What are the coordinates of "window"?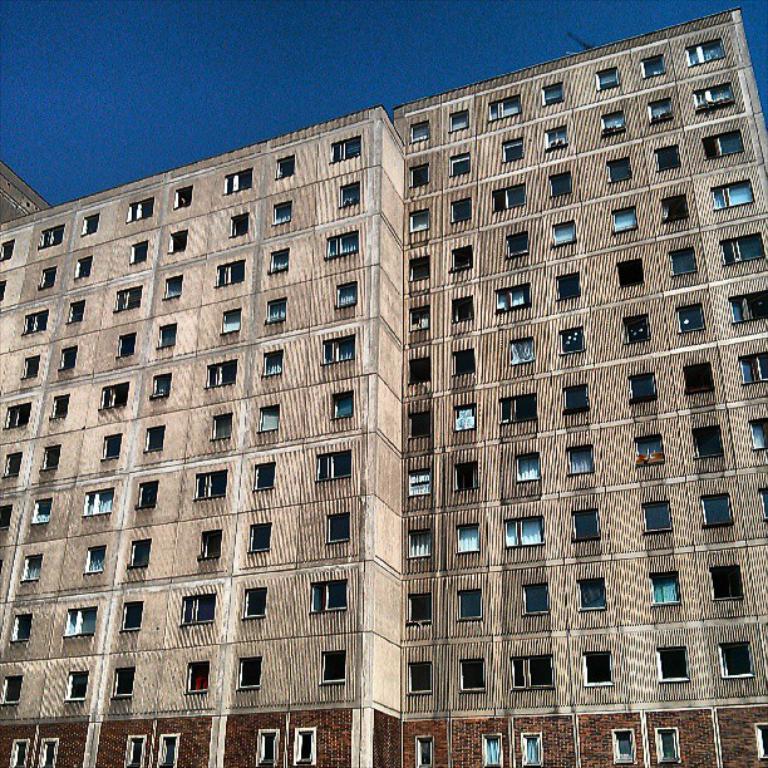
detection(407, 527, 434, 558).
